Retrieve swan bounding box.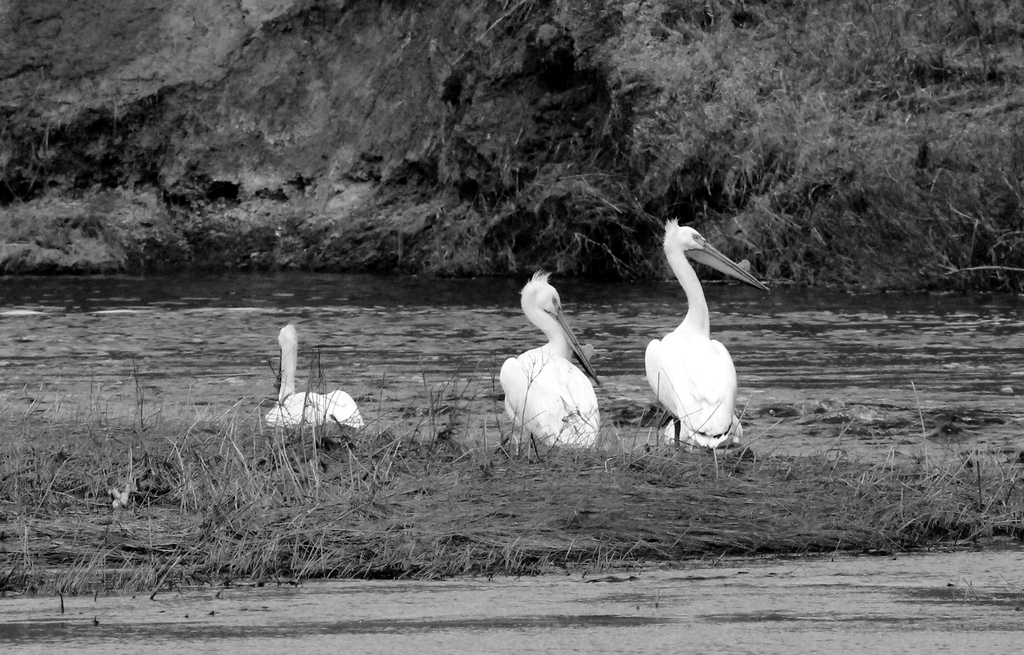
Bounding box: (left=508, top=275, right=611, bottom=460).
